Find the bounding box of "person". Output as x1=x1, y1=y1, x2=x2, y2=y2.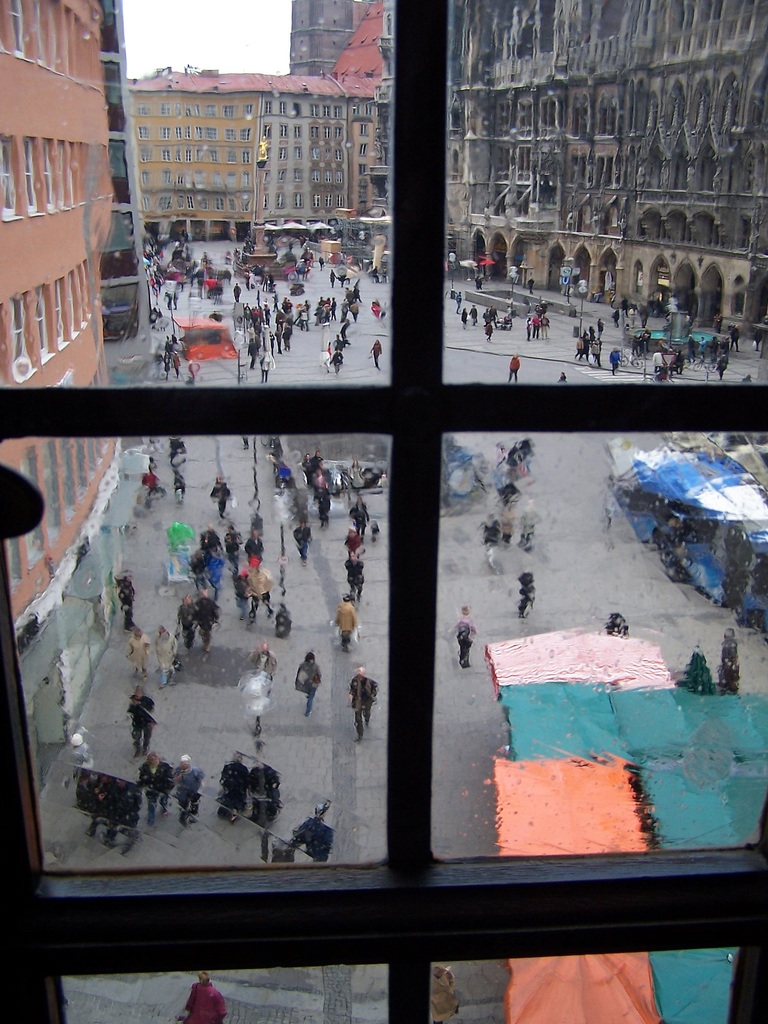
x1=609, y1=350, x2=625, y2=373.
